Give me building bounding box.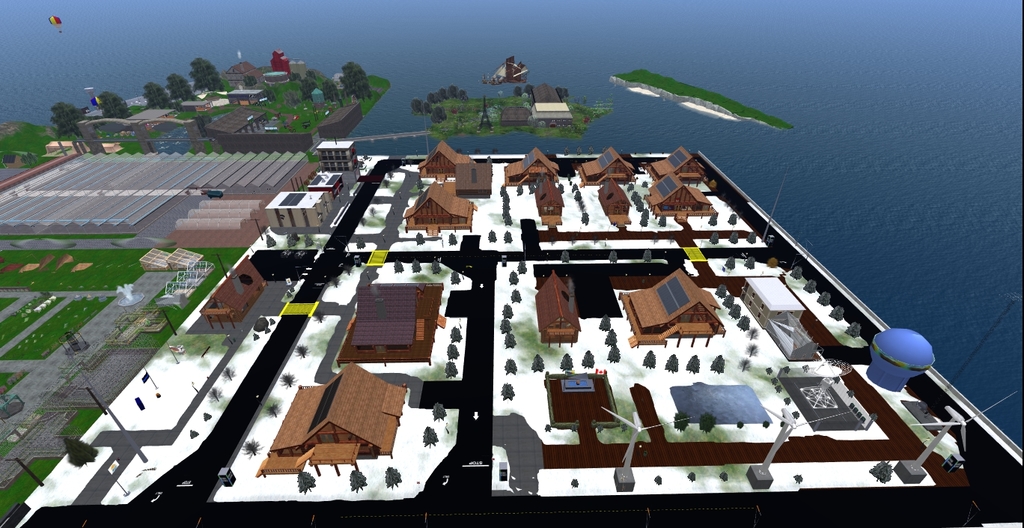
pyautogui.locateOnScreen(609, 181, 633, 228).
